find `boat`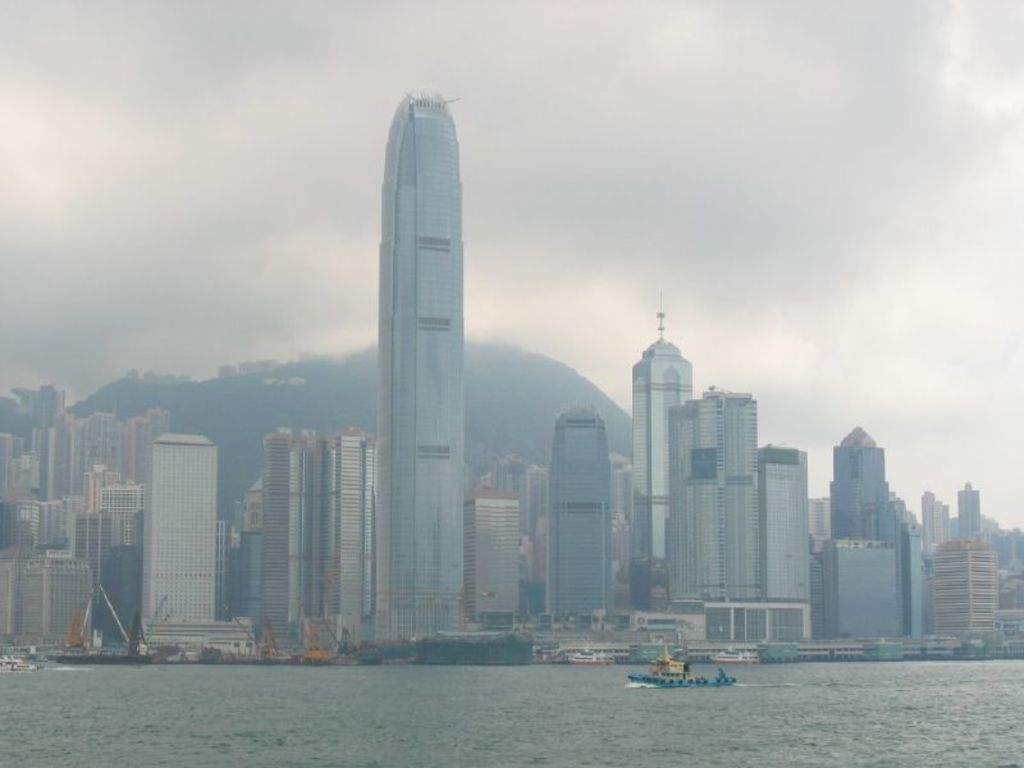
<box>625,648,739,682</box>
